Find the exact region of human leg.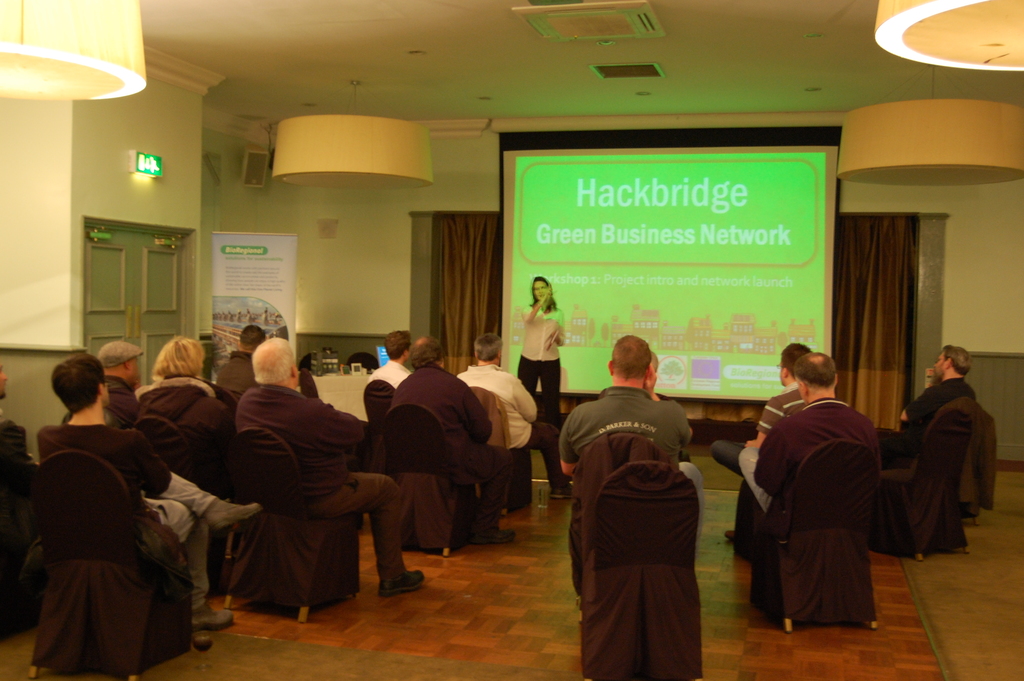
Exact region: (left=304, top=475, right=425, bottom=590).
